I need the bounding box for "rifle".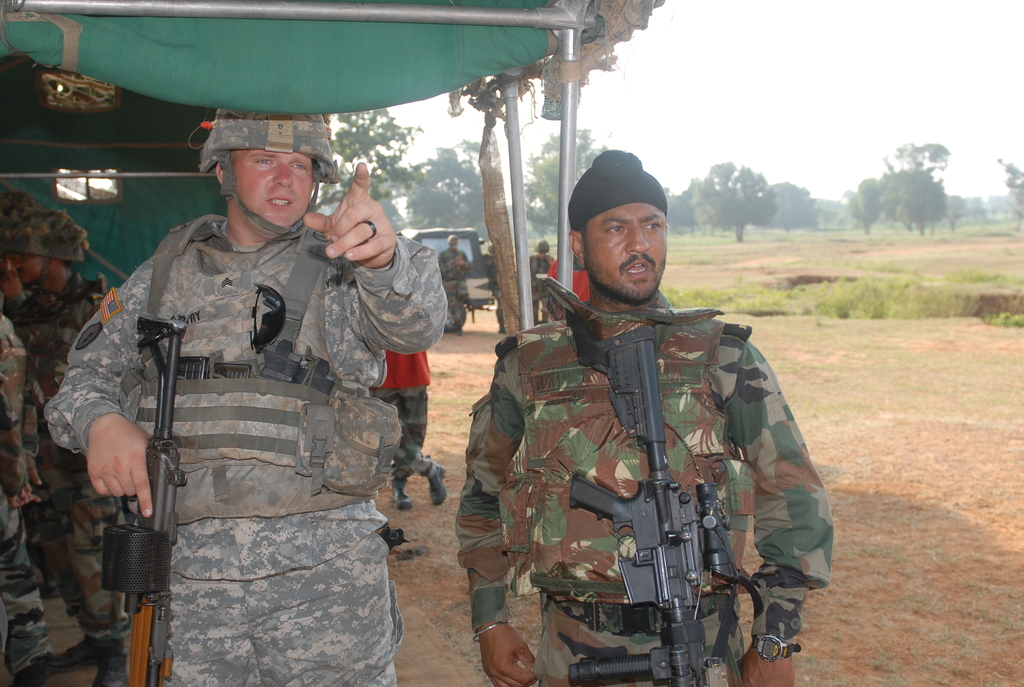
Here it is: [95, 308, 195, 686].
